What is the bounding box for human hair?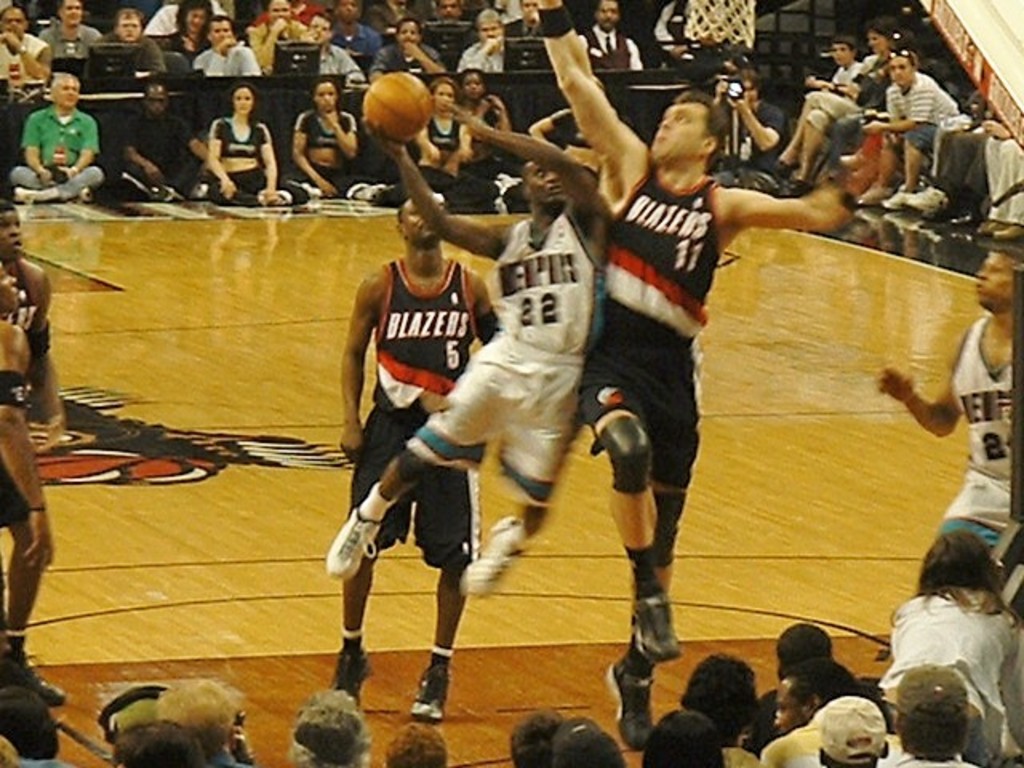
bbox(387, 717, 443, 766).
